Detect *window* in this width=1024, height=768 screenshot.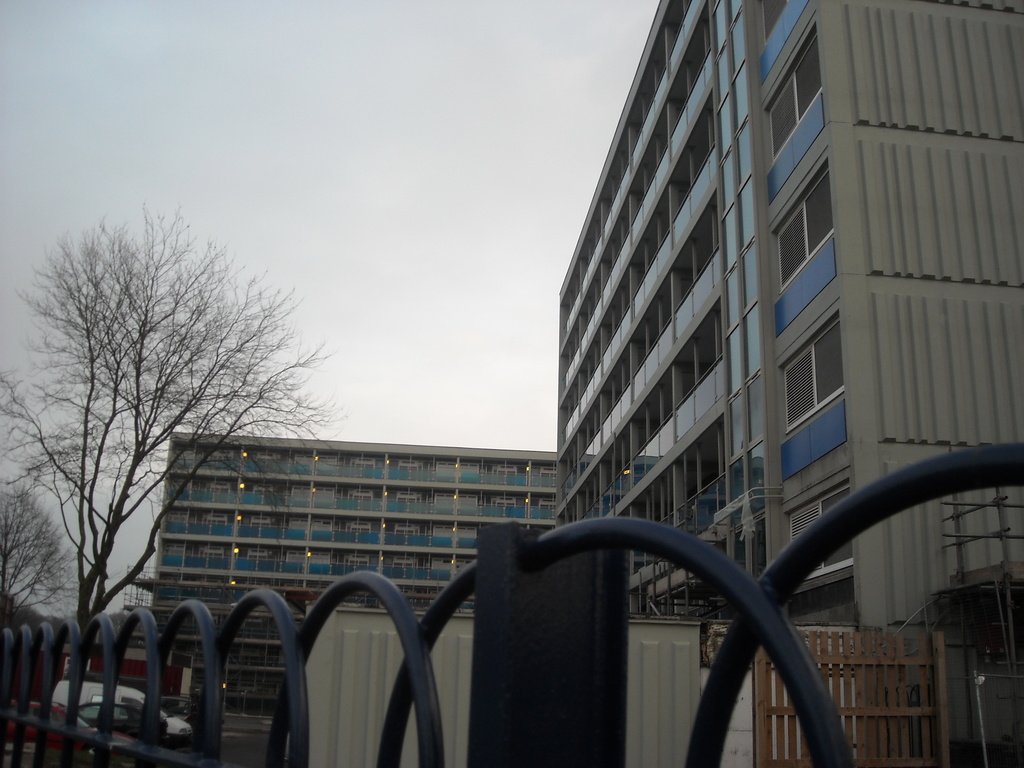
Detection: l=747, t=307, r=763, b=373.
